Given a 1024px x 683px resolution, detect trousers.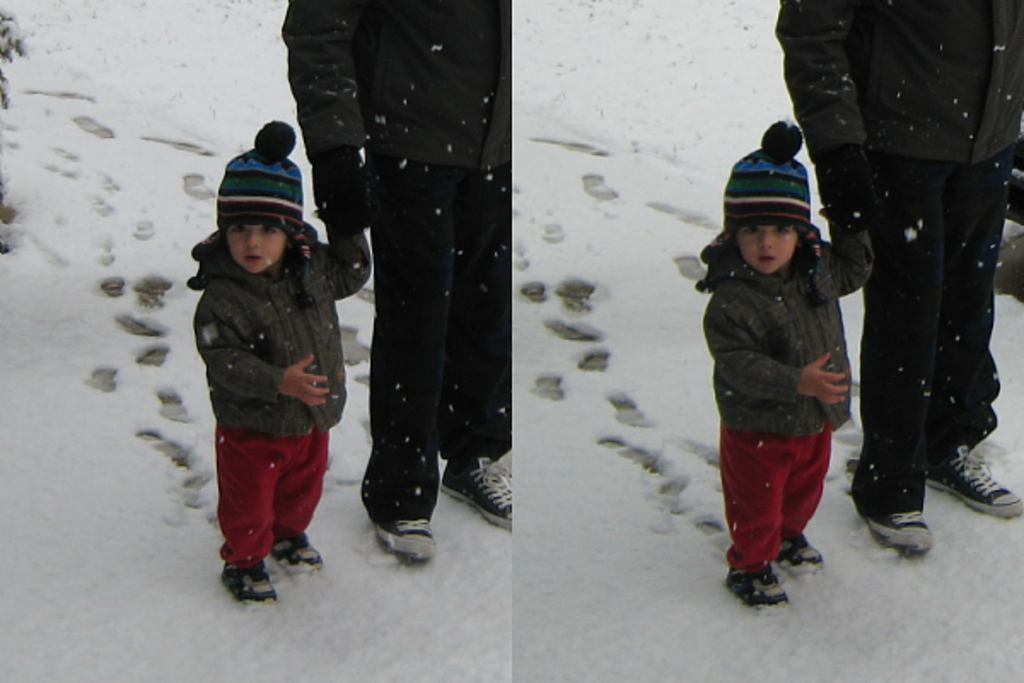
box=[215, 417, 329, 569].
